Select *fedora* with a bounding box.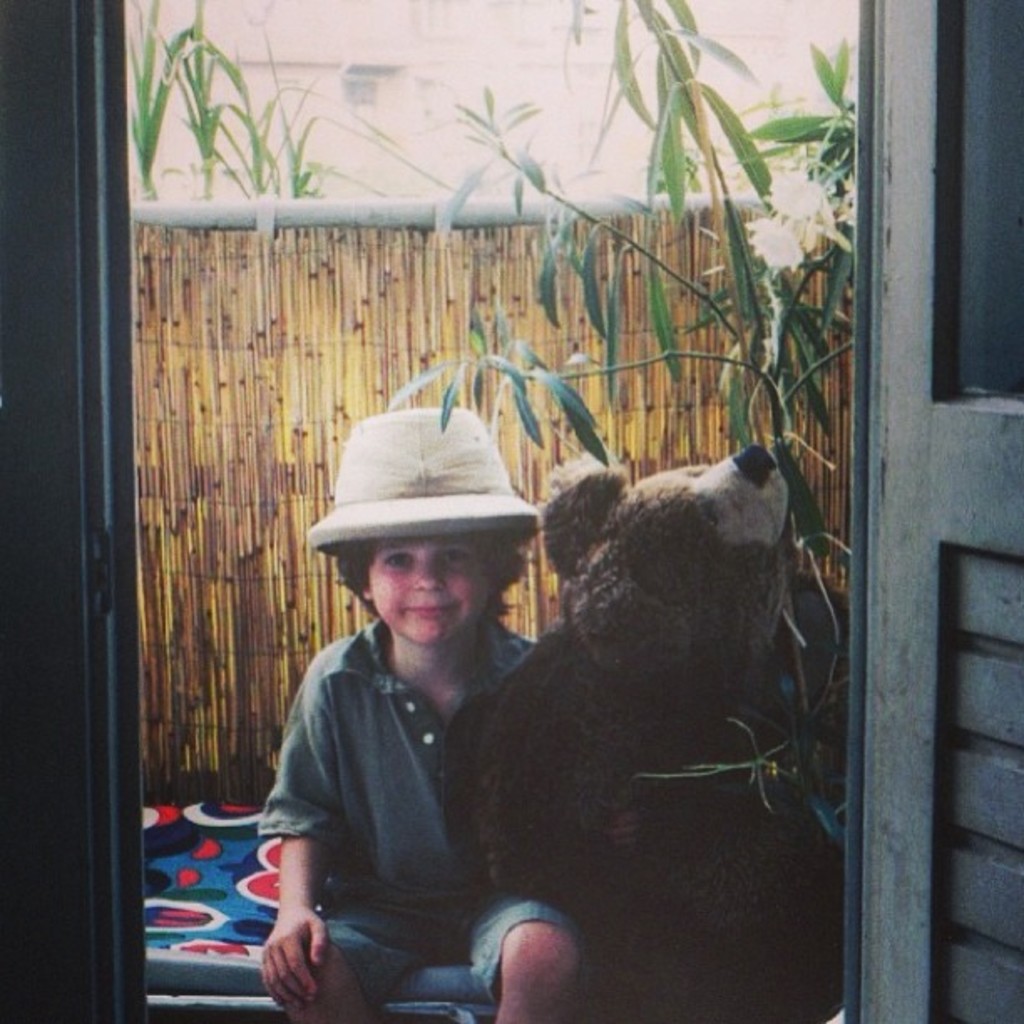
{"left": 301, "top": 400, "right": 572, "bottom": 614}.
